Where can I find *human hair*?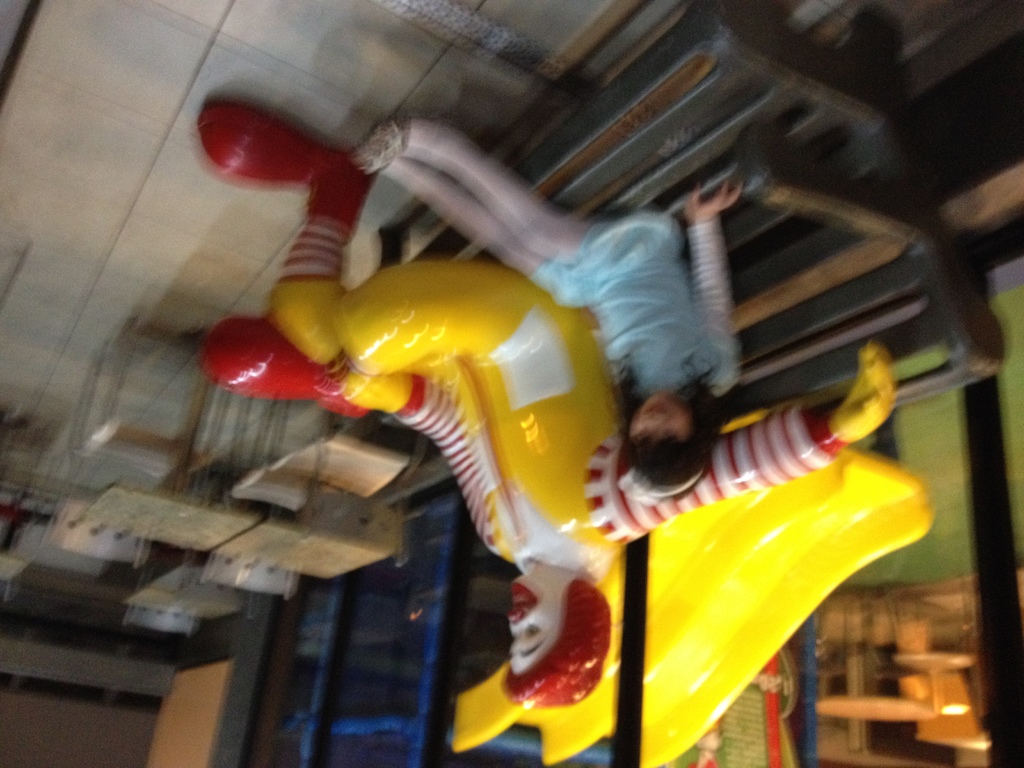
You can find it at [left=605, top=353, right=741, bottom=507].
